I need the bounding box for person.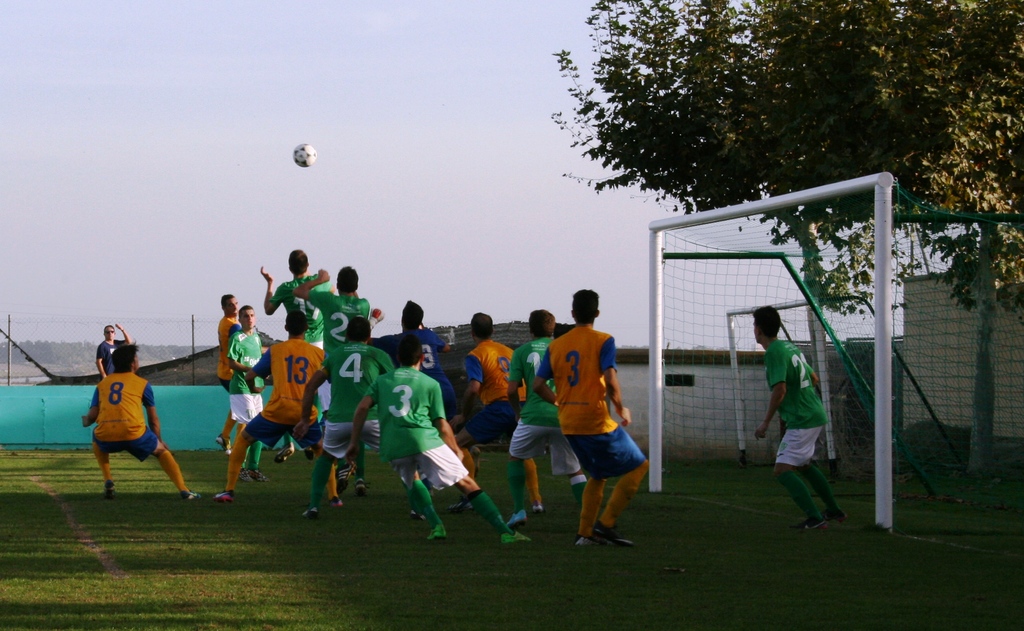
Here it is: [212, 304, 322, 502].
